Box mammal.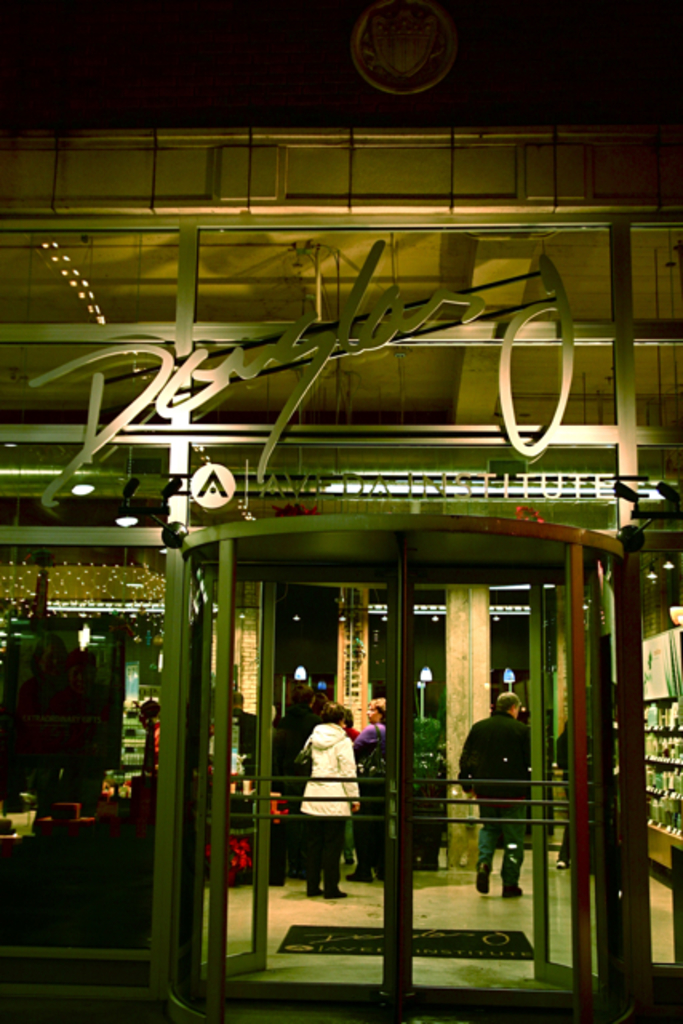
344/699/390/878.
